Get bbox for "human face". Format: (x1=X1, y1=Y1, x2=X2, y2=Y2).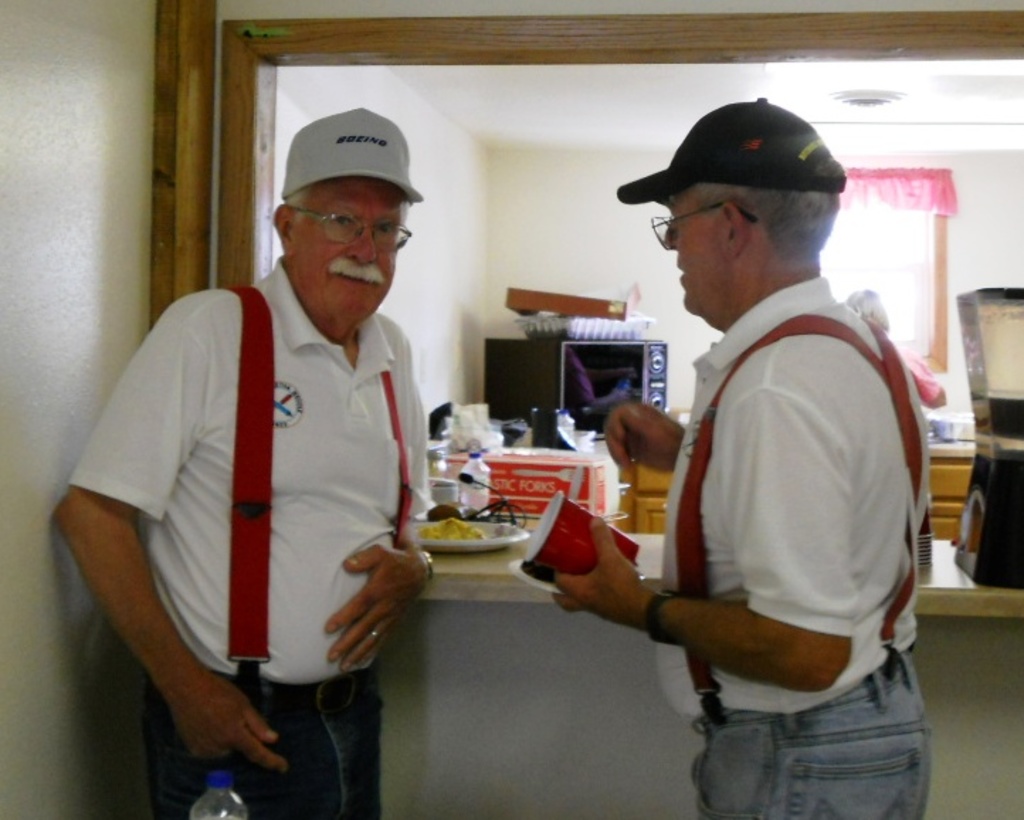
(x1=296, y1=172, x2=404, y2=319).
